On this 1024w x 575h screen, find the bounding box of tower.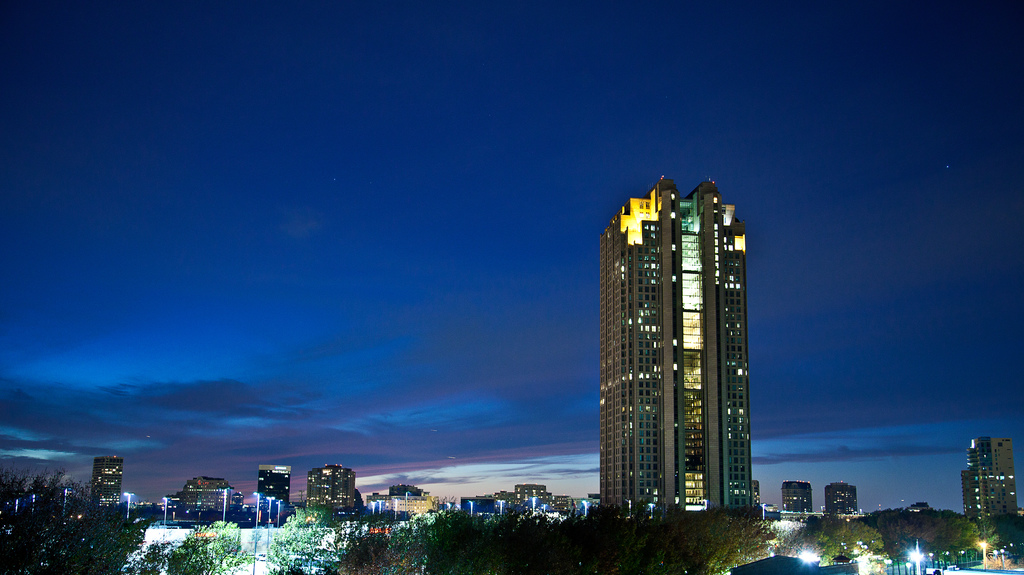
Bounding box: detection(303, 462, 359, 521).
